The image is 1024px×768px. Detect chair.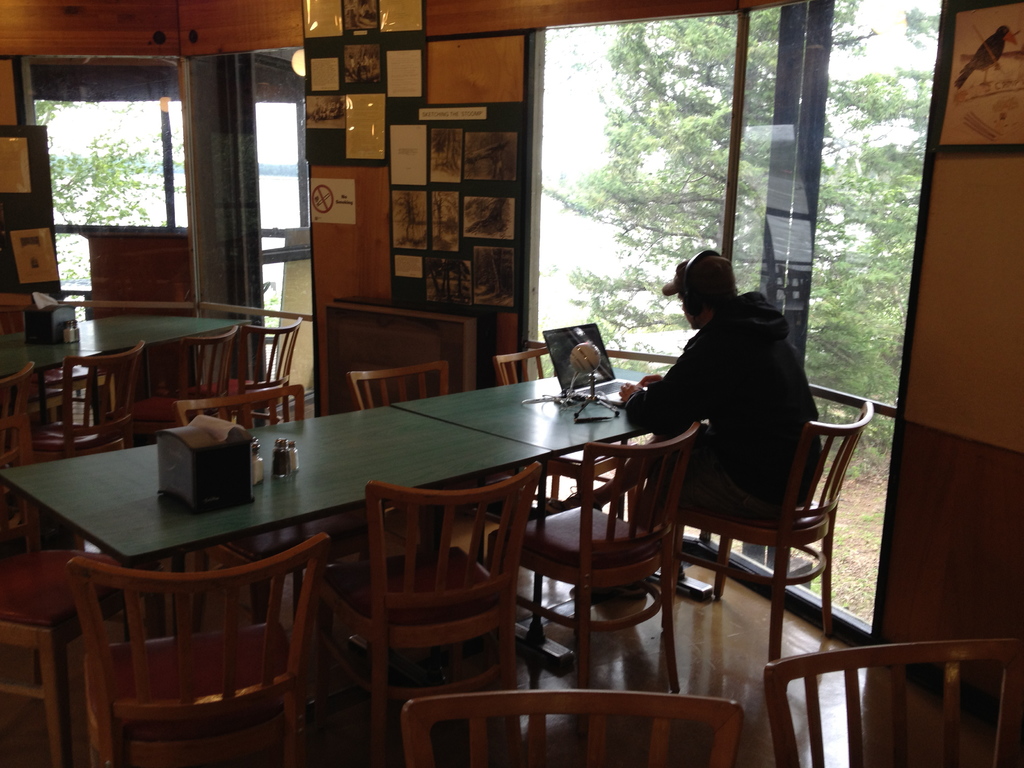
Detection: 297 463 547 767.
